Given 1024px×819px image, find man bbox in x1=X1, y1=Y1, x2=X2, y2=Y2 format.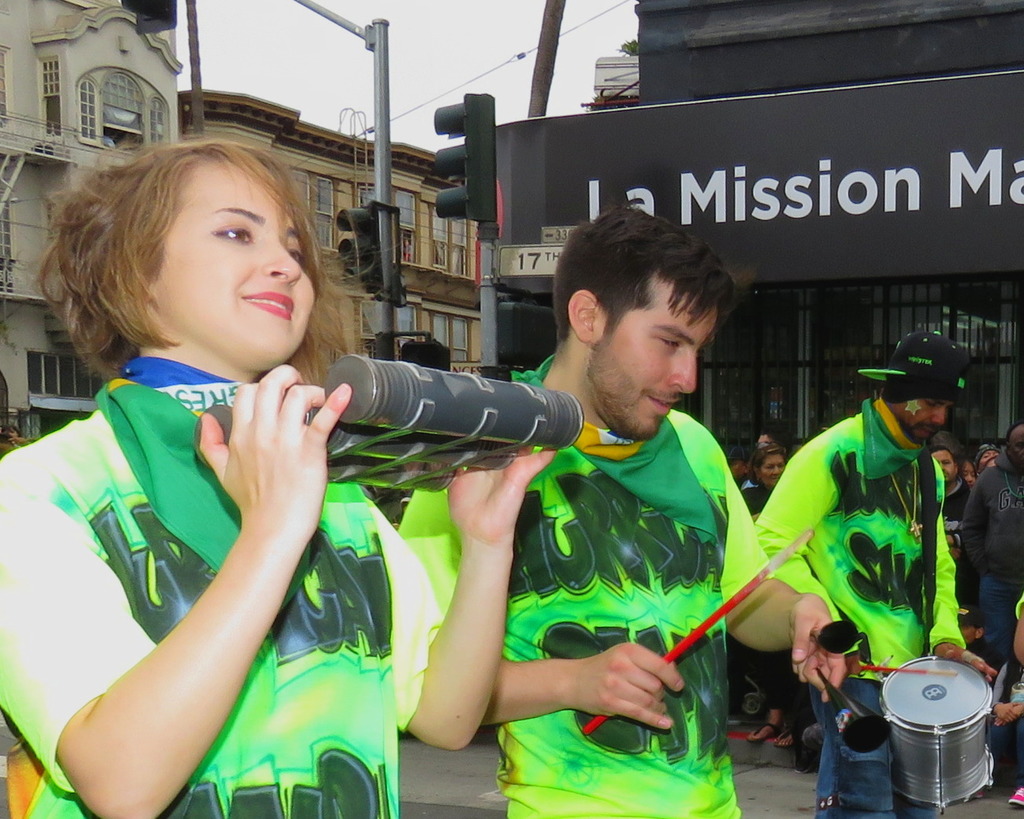
x1=755, y1=330, x2=1000, y2=818.
